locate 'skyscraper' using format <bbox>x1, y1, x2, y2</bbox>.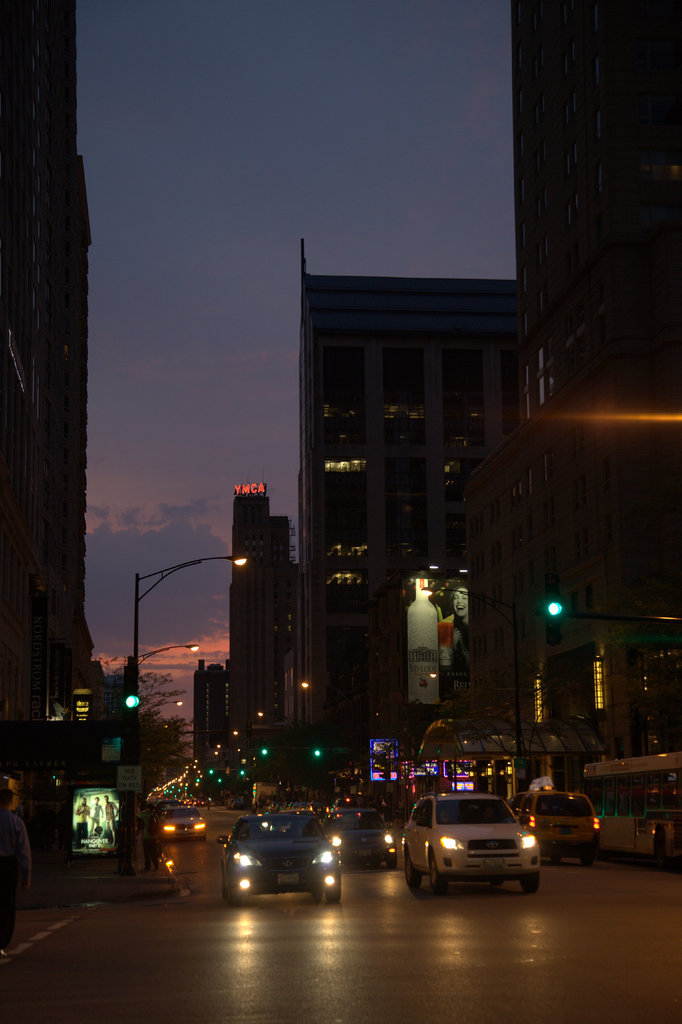
<bbox>459, 0, 681, 797</bbox>.
